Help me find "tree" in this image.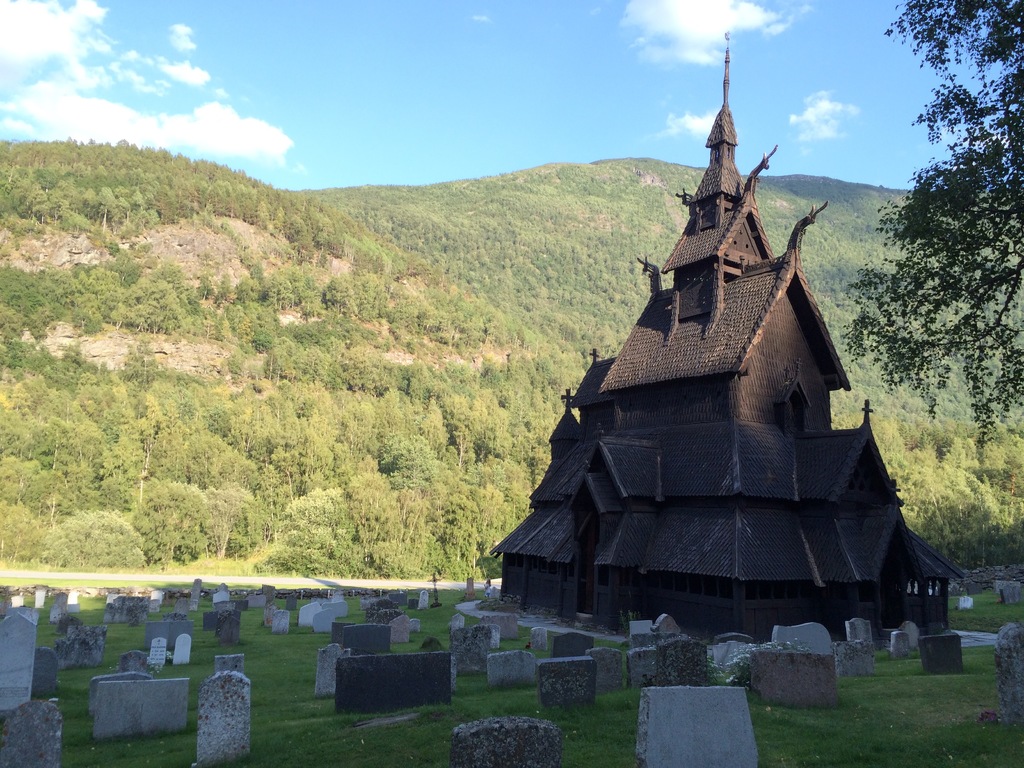
Found it: (left=123, top=479, right=204, bottom=569).
